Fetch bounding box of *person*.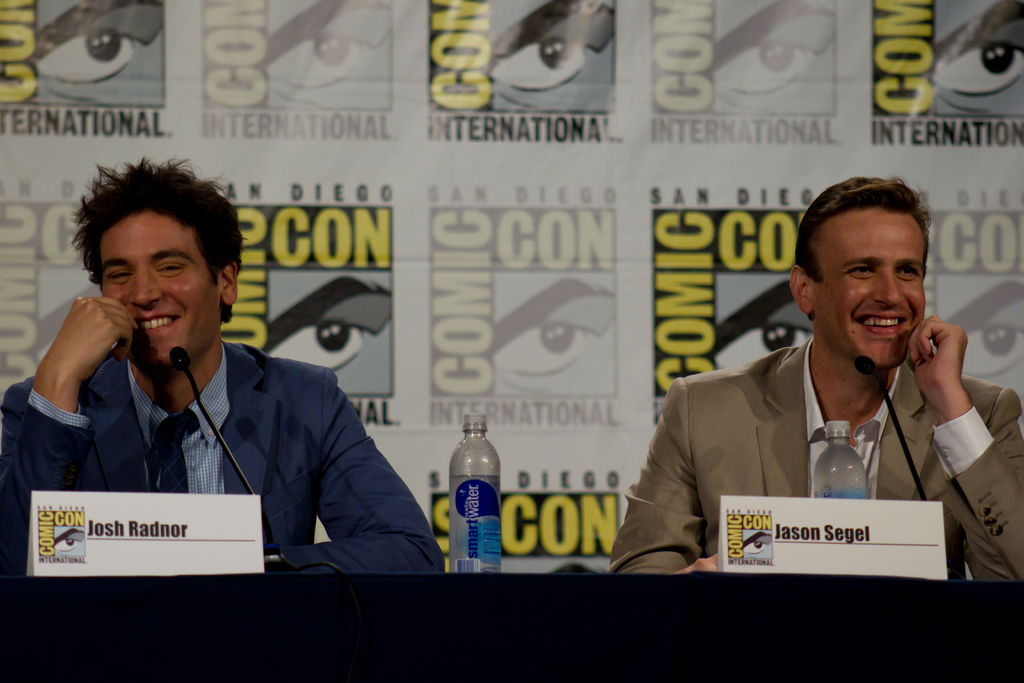
Bbox: box=[639, 179, 1000, 593].
